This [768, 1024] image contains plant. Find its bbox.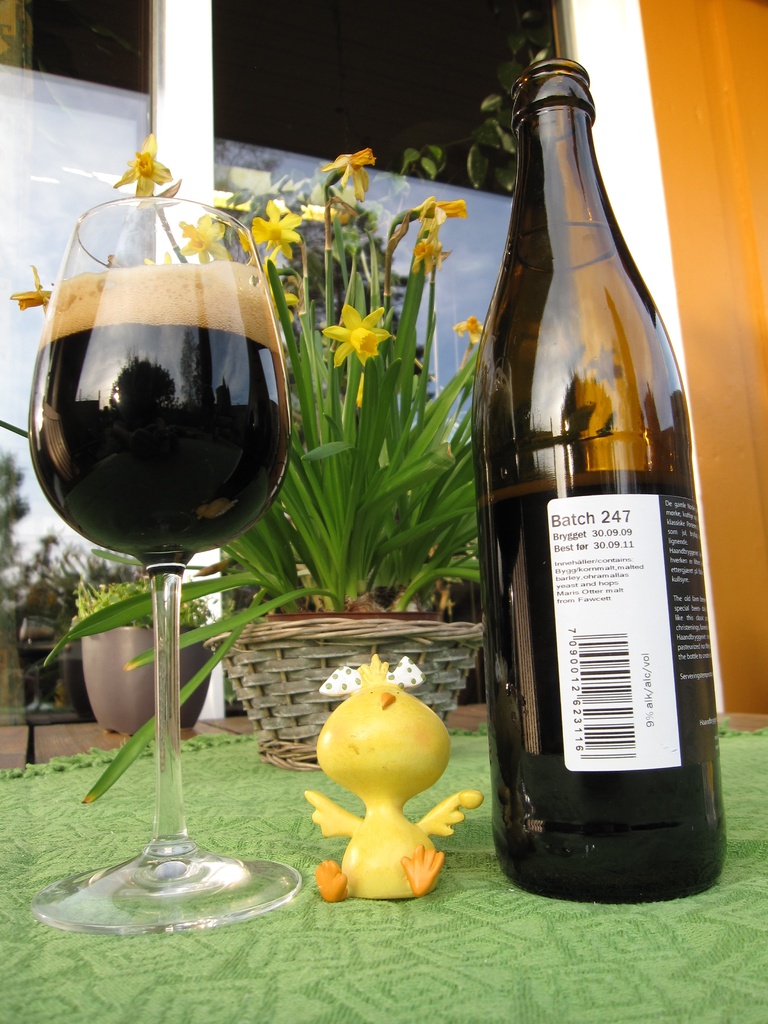
BBox(41, 134, 522, 813).
